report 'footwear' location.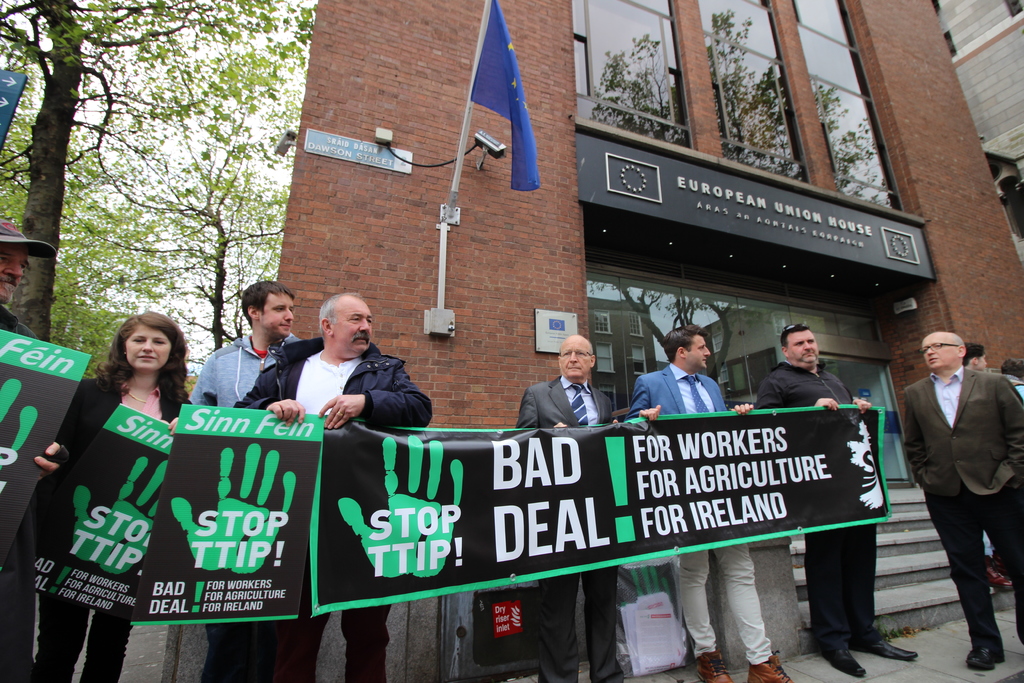
Report: <box>693,643,733,682</box>.
